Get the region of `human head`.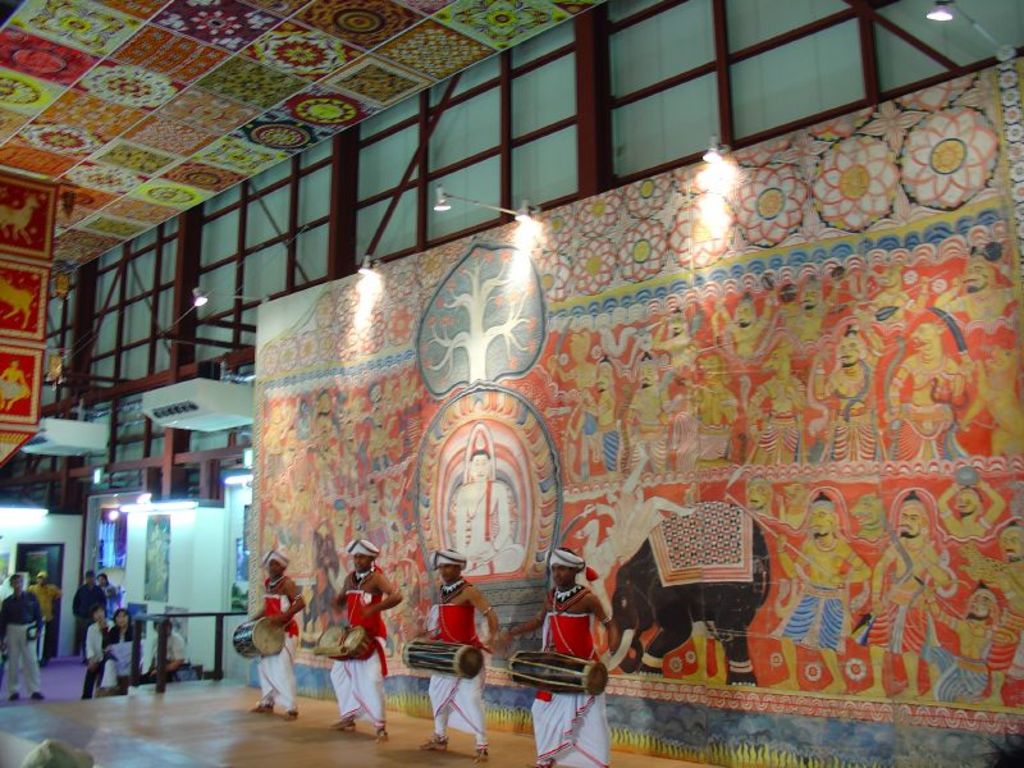
BBox(438, 554, 462, 584).
